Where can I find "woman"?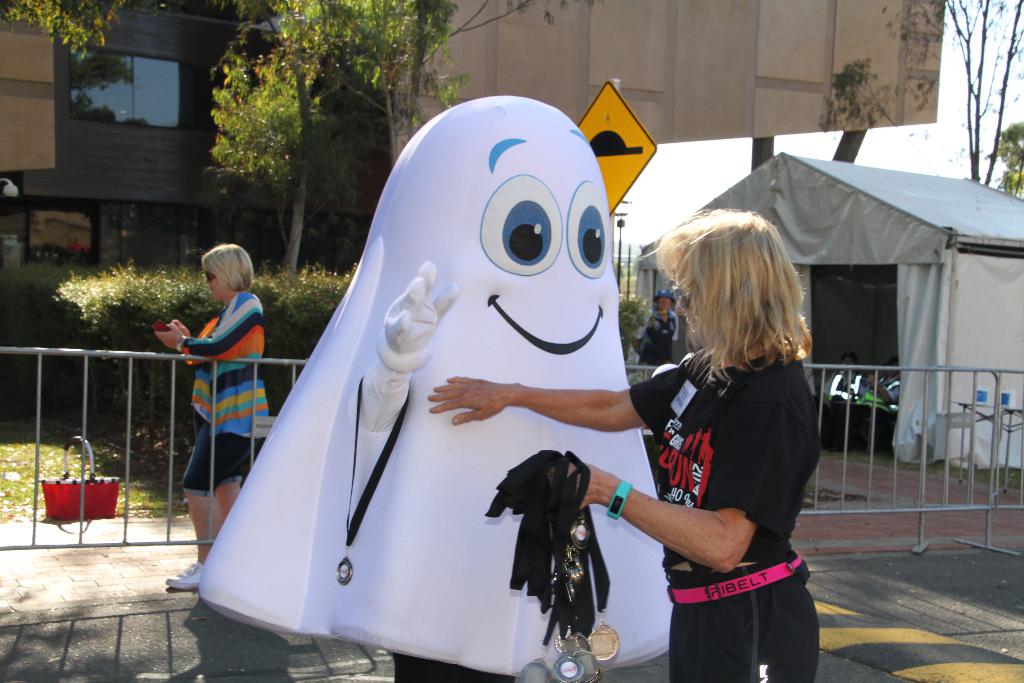
You can find it at (151, 243, 272, 588).
